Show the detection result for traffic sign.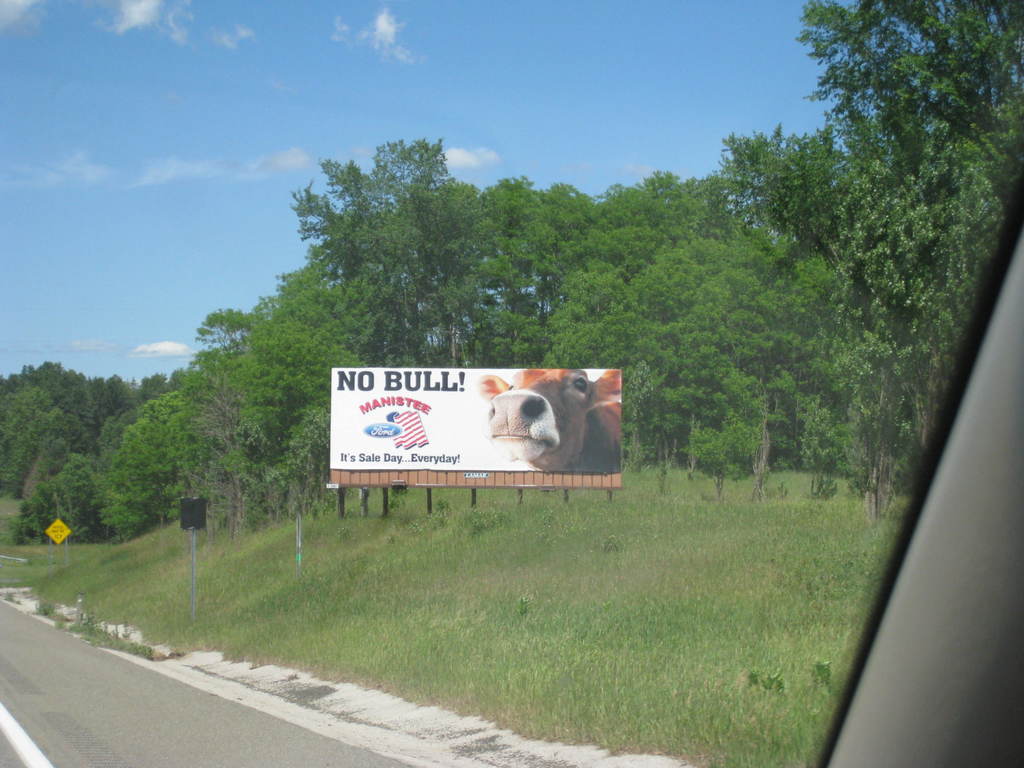
rect(44, 520, 72, 543).
